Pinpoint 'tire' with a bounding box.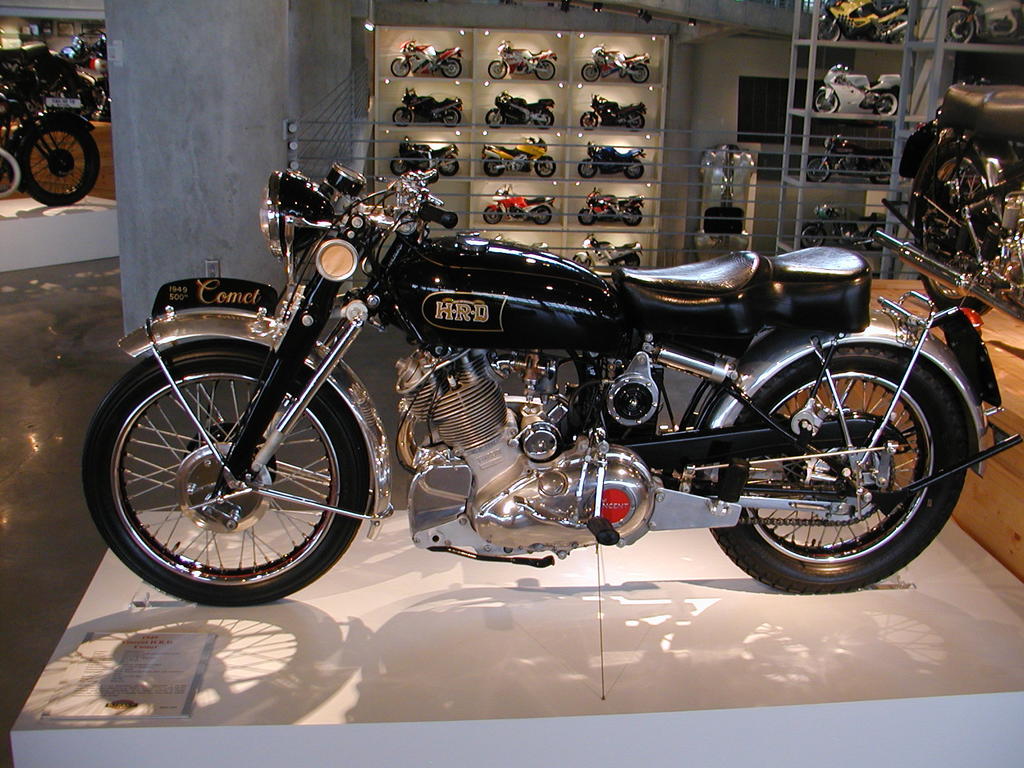
l=632, t=67, r=648, b=82.
